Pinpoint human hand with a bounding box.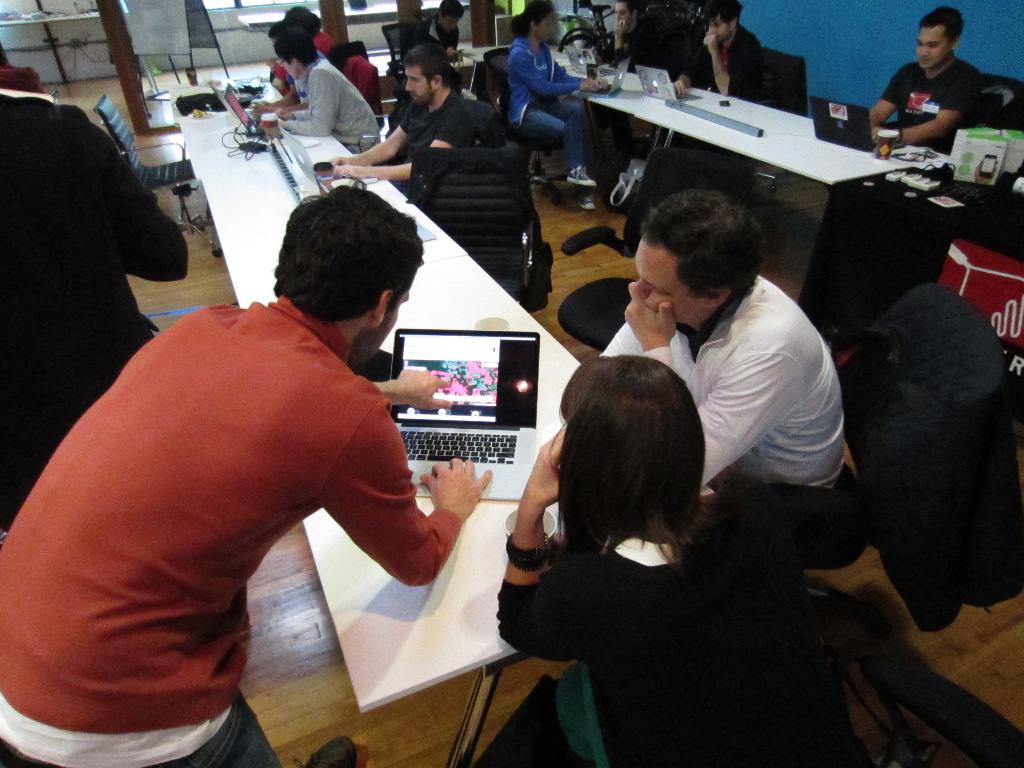
box(444, 45, 458, 57).
